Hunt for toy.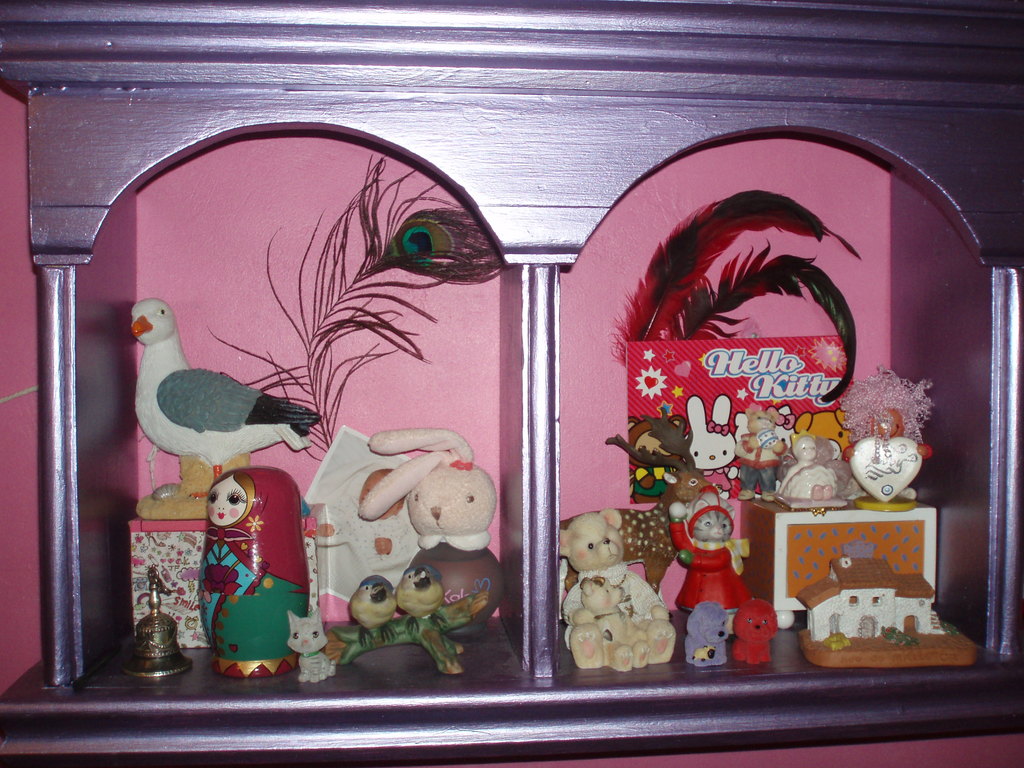
Hunted down at l=794, t=552, r=977, b=668.
